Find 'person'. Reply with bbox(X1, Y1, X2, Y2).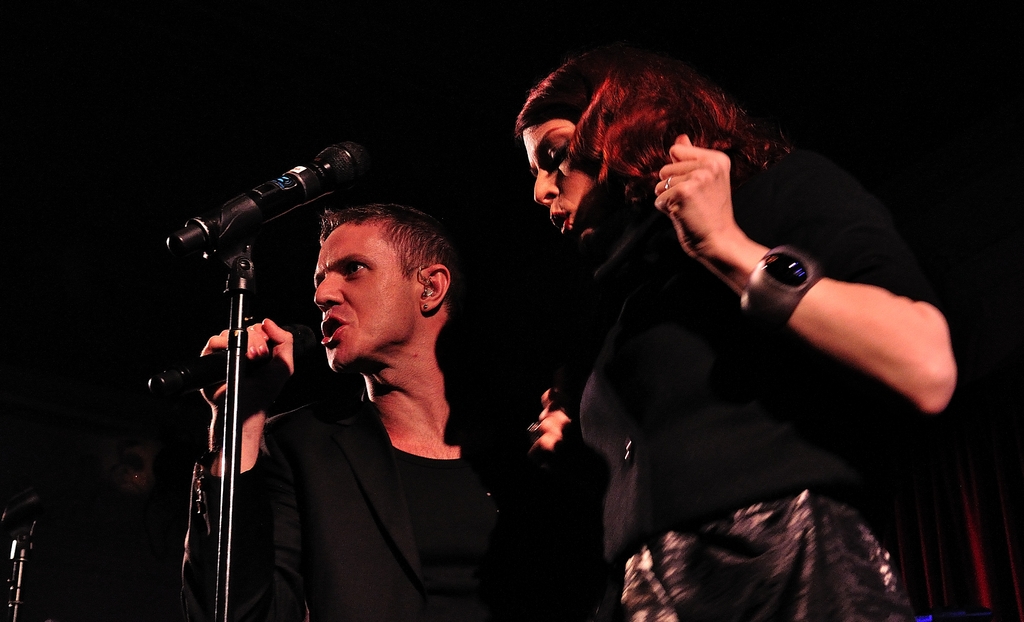
bbox(180, 198, 592, 621).
